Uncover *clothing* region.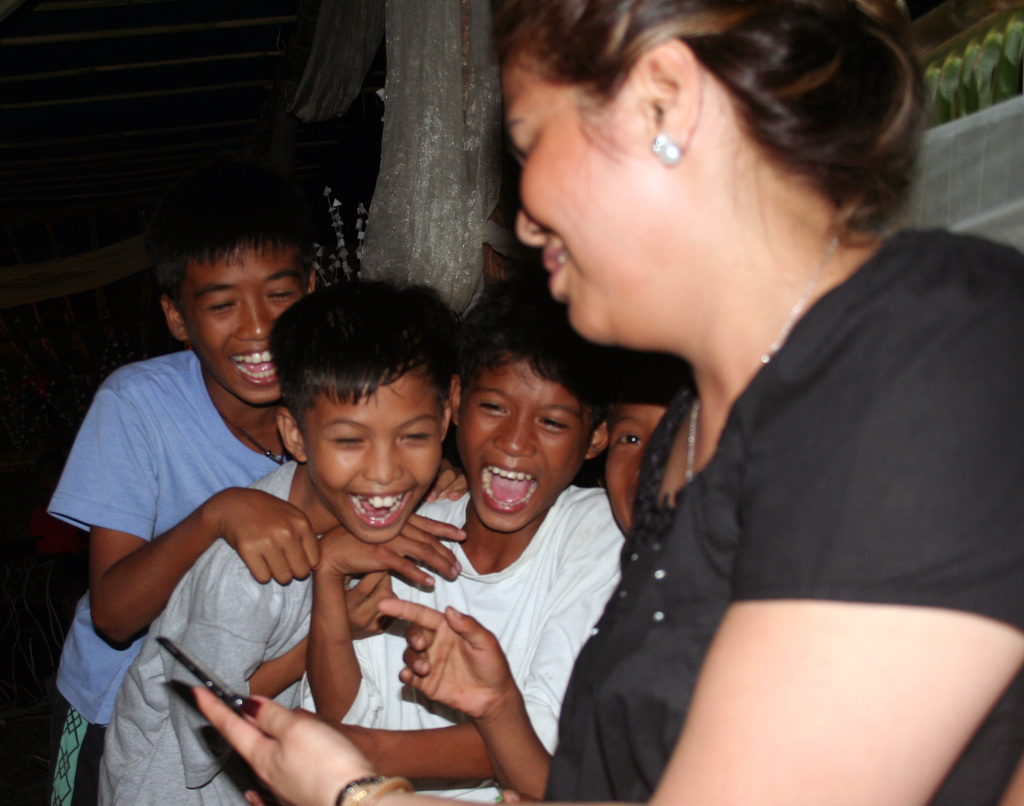
Uncovered: locate(41, 348, 292, 805).
